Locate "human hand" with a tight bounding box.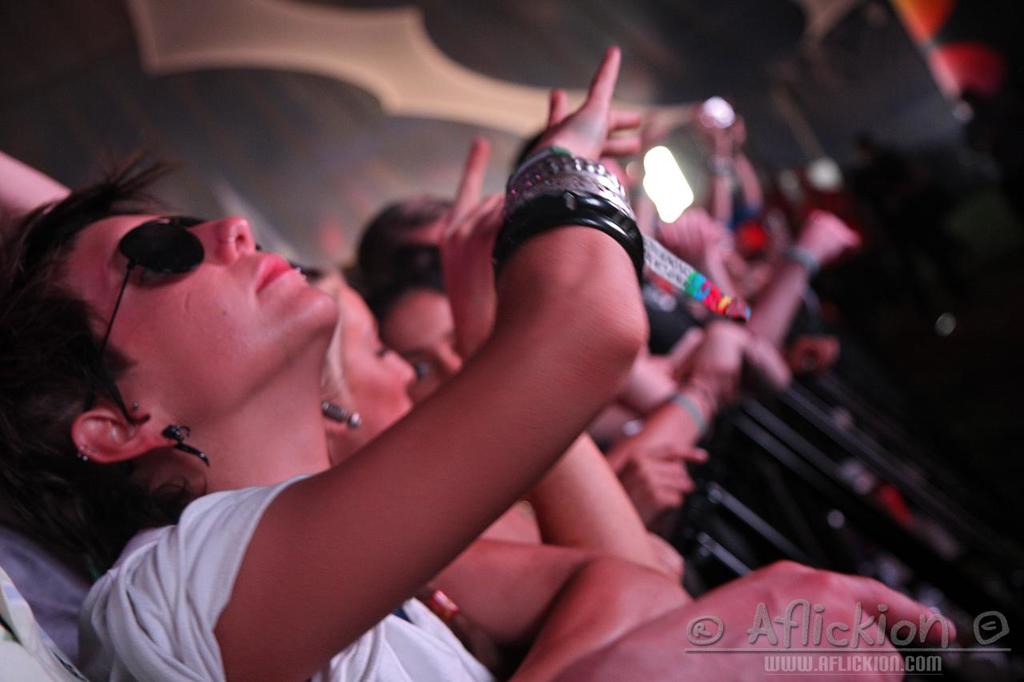
617:436:714:528.
